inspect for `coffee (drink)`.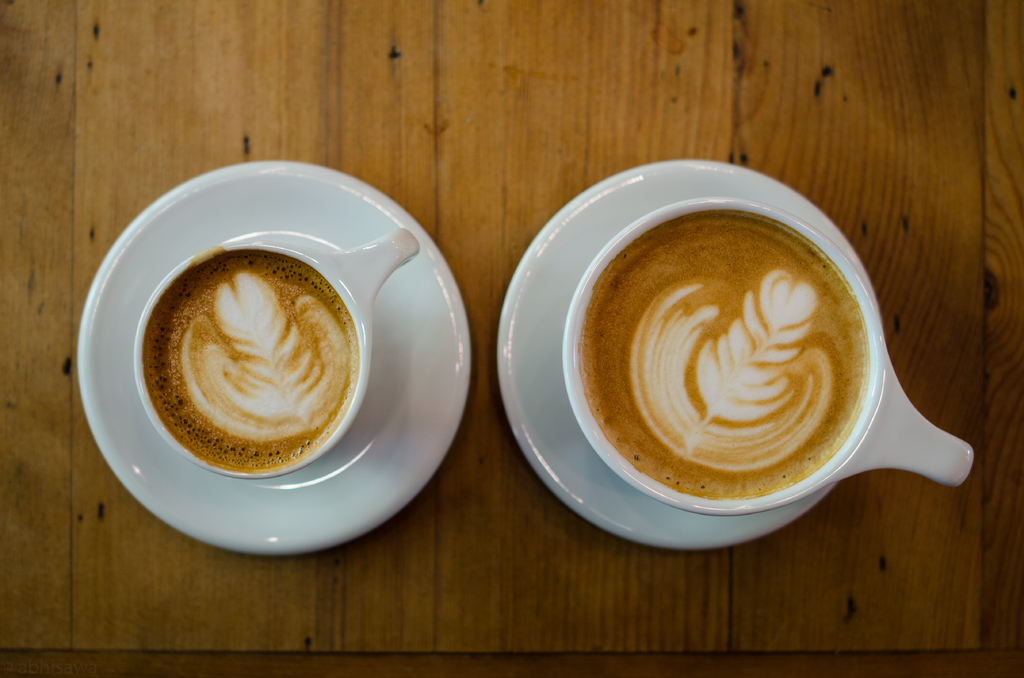
Inspection: 568,211,871,500.
